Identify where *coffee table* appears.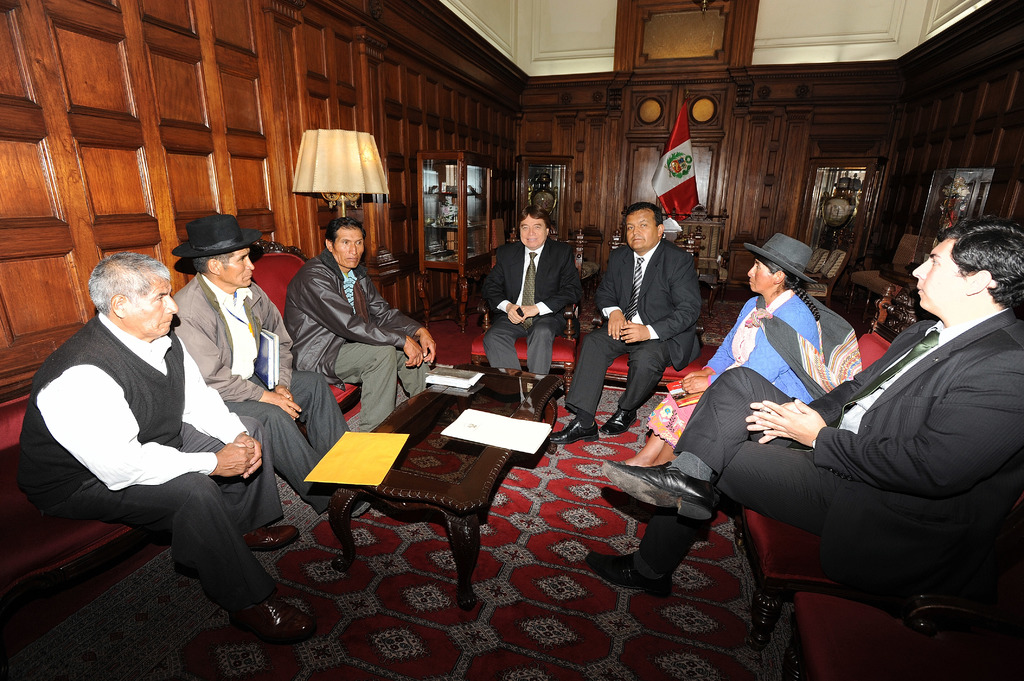
Appears at left=325, top=360, right=557, bottom=607.
